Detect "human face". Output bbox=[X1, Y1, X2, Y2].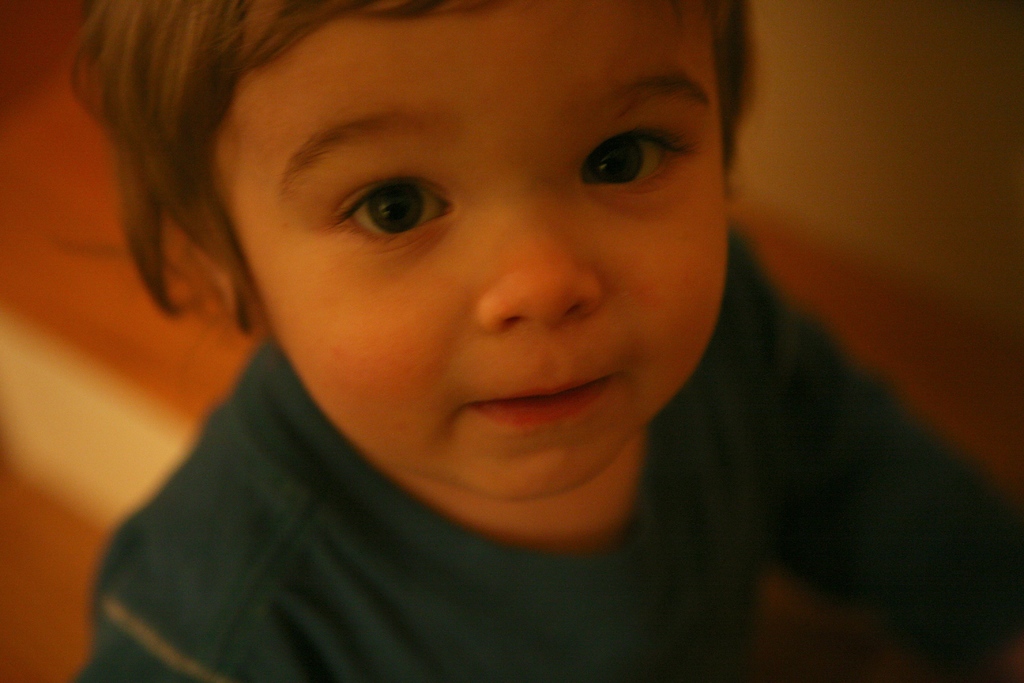
bbox=[209, 0, 732, 509].
